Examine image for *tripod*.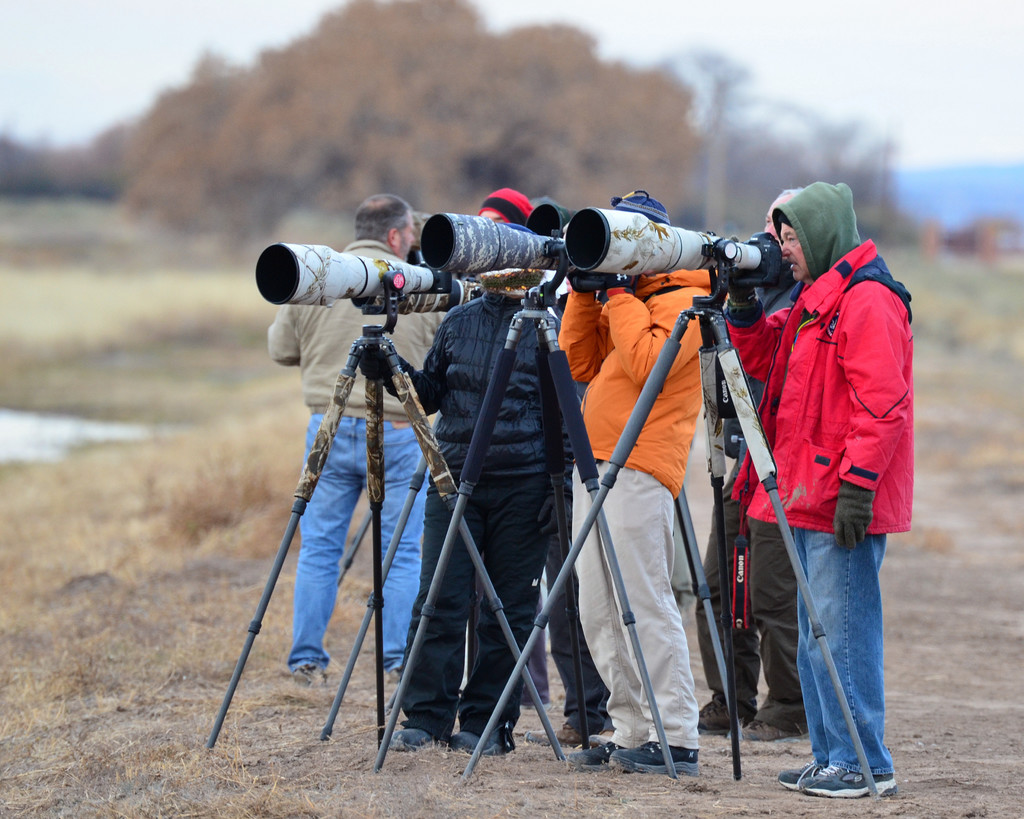
Examination result: {"left": 463, "top": 267, "right": 881, "bottom": 800}.
